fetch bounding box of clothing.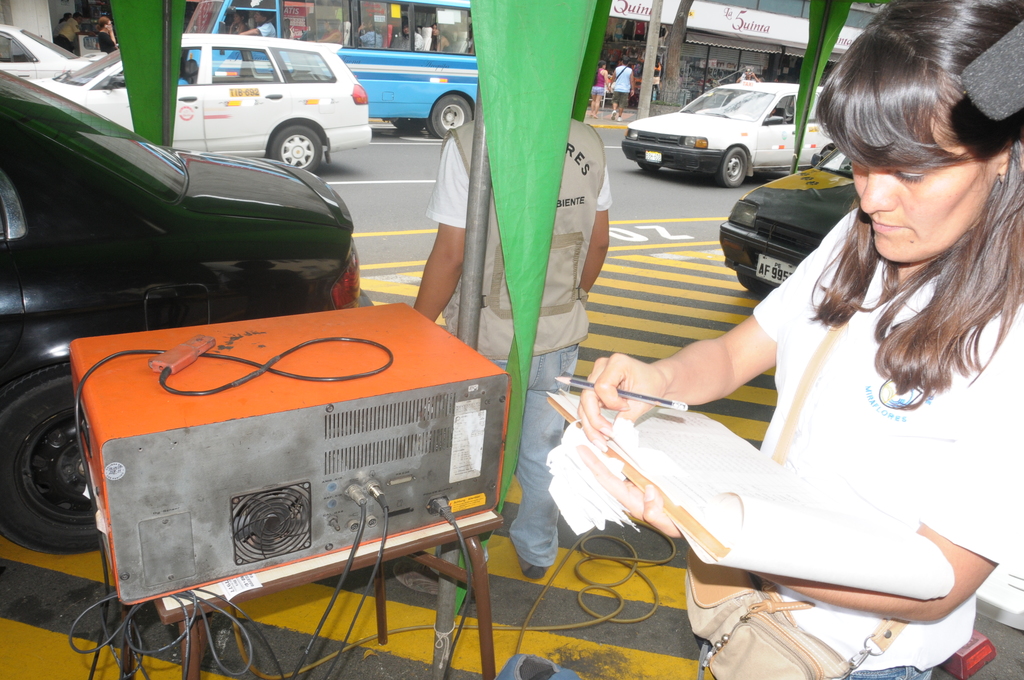
Bbox: 54, 19, 66, 35.
